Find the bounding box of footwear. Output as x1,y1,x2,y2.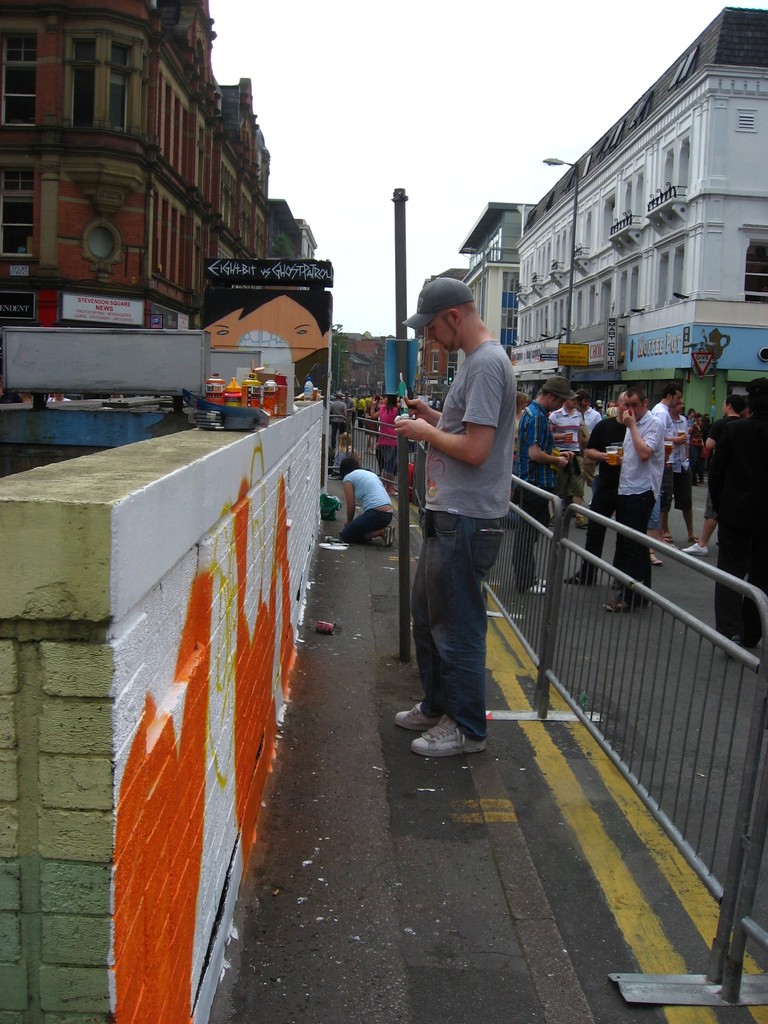
525,582,545,591.
